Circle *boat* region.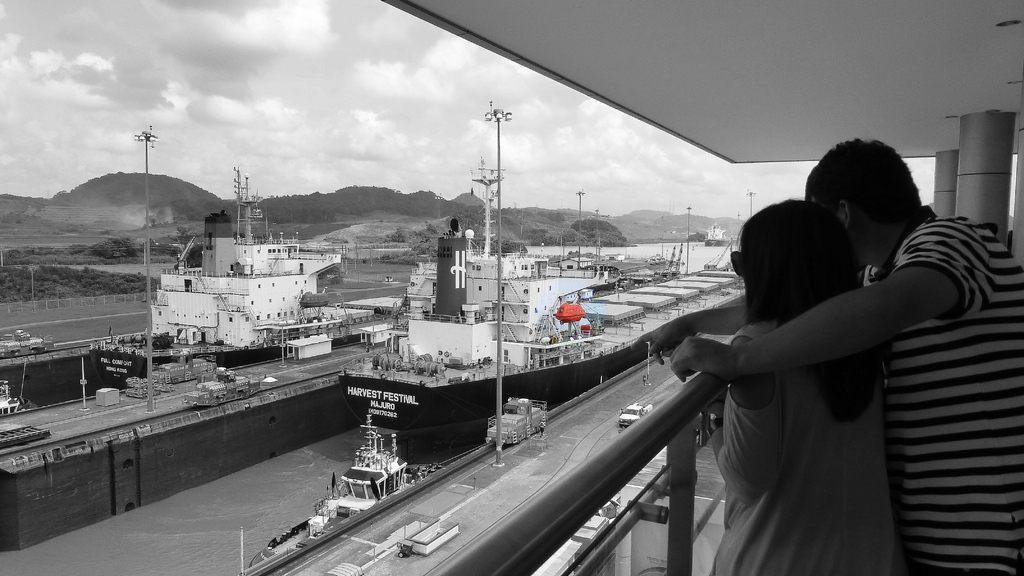
Region: locate(334, 157, 754, 451).
